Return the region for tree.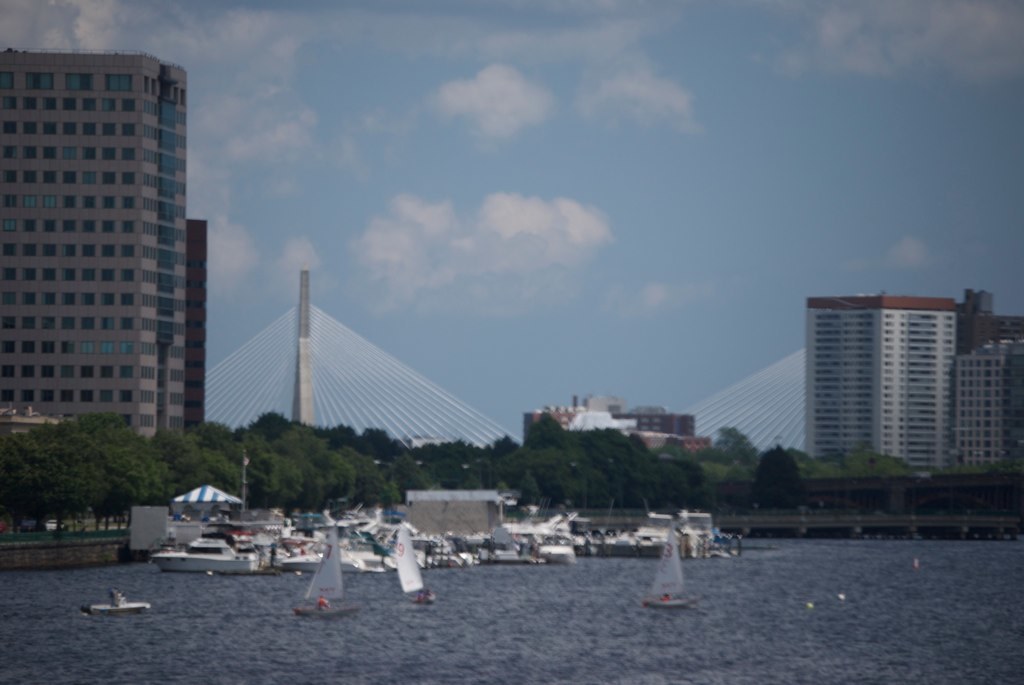
{"left": 700, "top": 425, "right": 764, "bottom": 510}.
